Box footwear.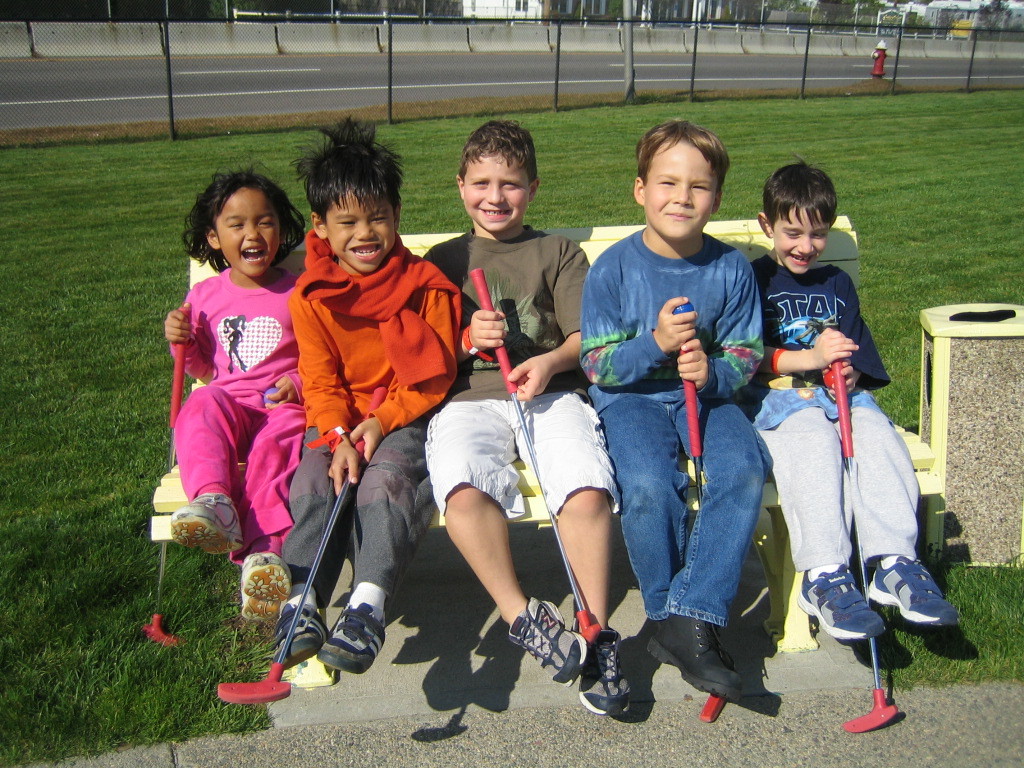
170,491,241,557.
